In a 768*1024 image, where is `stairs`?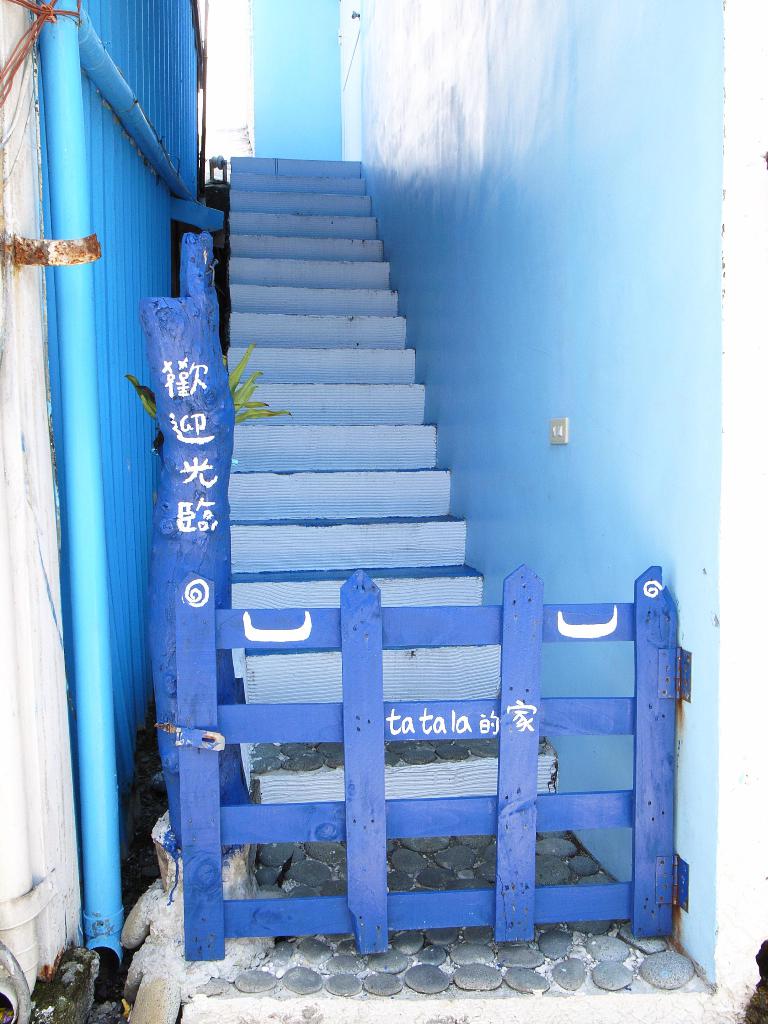
<bbox>227, 154, 563, 794</bbox>.
